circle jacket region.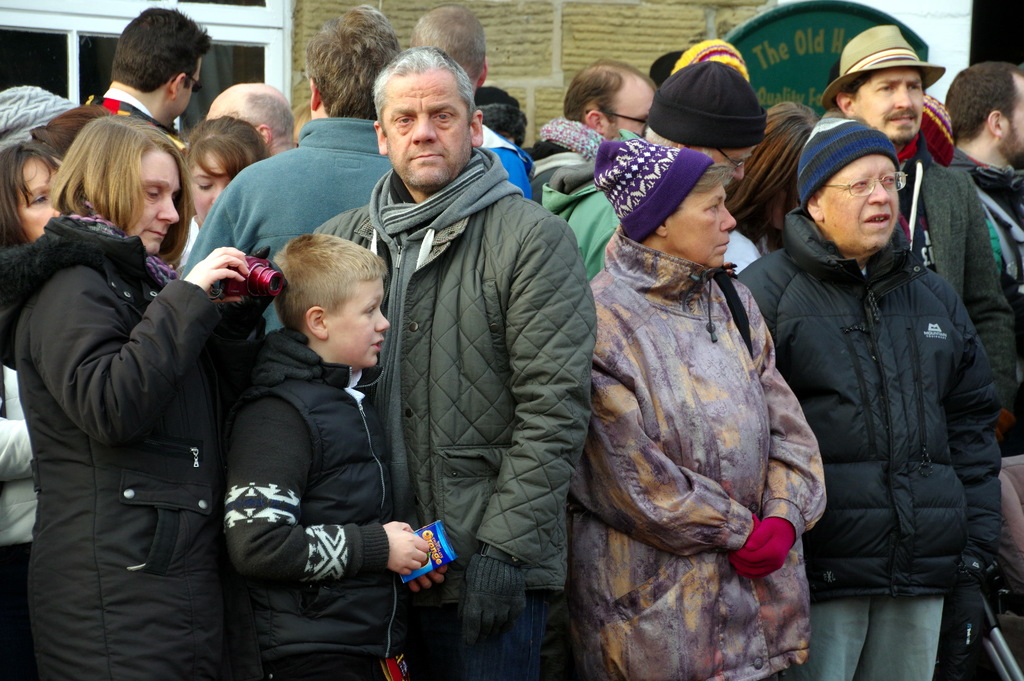
Region: detection(565, 229, 828, 680).
